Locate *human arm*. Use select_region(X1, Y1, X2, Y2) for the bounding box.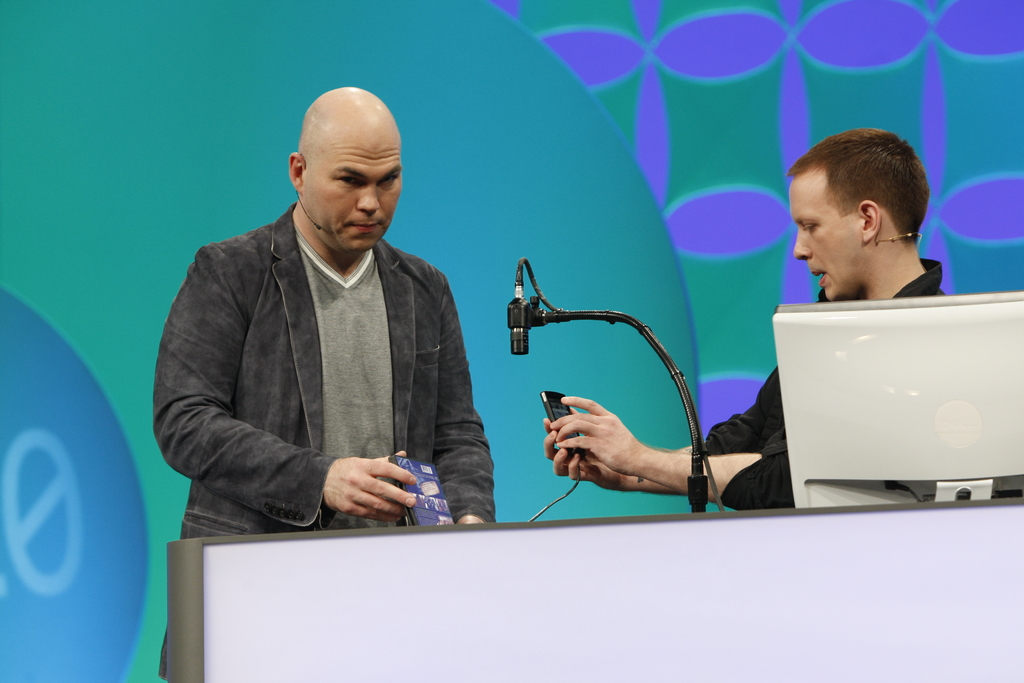
select_region(147, 252, 425, 520).
